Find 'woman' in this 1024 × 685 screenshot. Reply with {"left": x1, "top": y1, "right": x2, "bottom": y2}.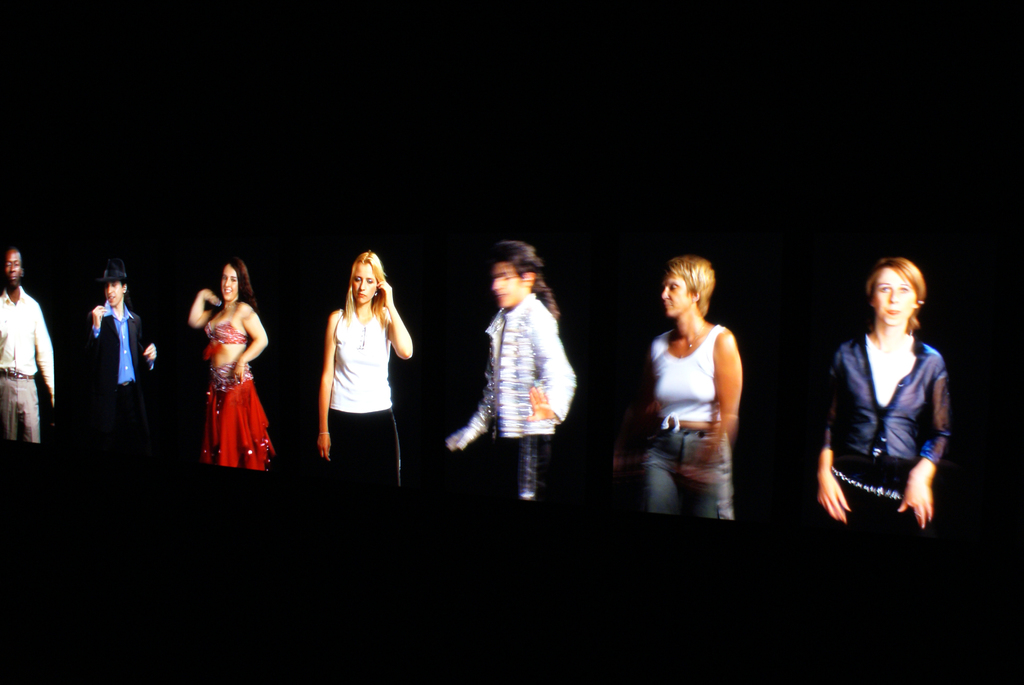
{"left": 315, "top": 251, "right": 417, "bottom": 487}.
